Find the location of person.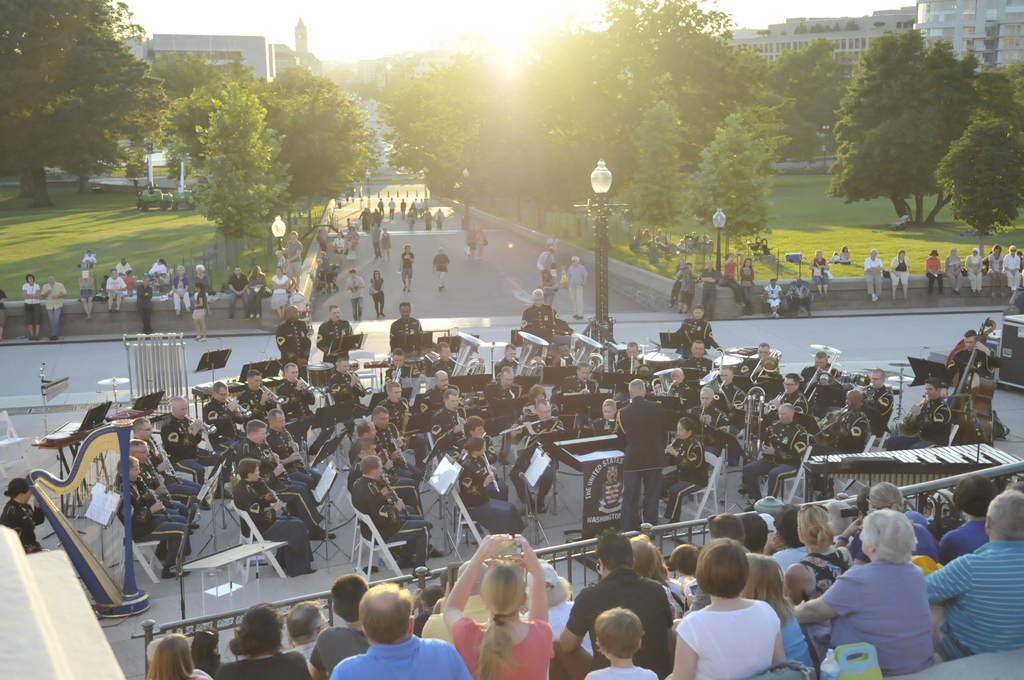
Location: bbox(1003, 245, 1021, 295).
